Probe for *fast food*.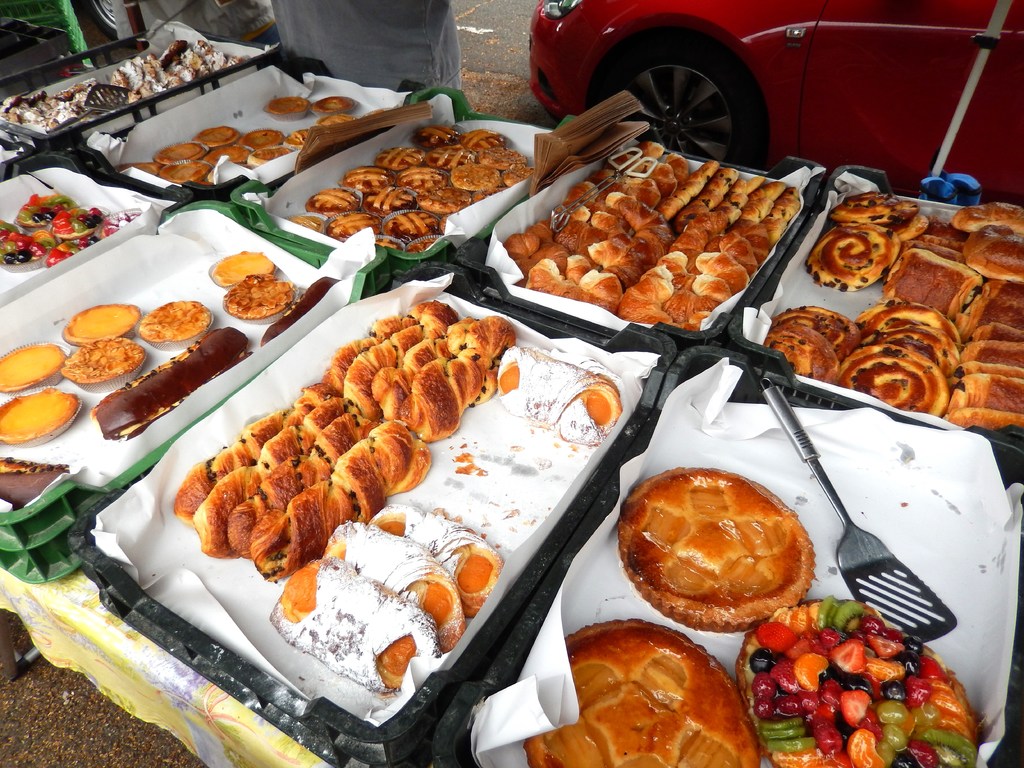
Probe result: [289, 214, 323, 234].
